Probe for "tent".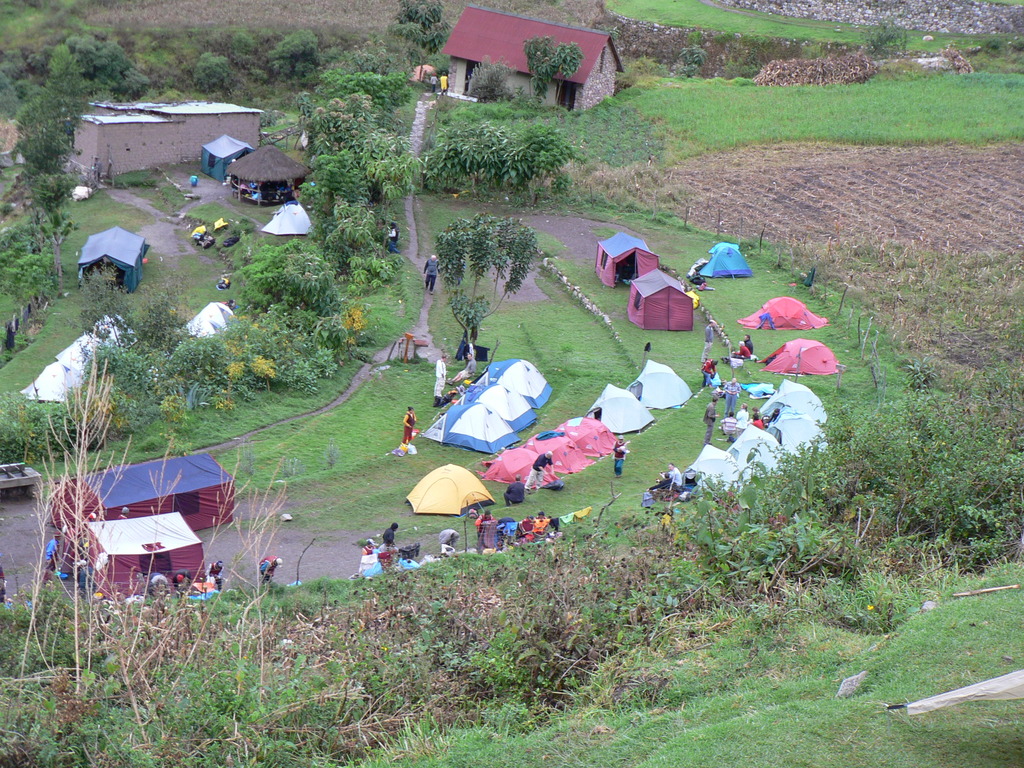
Probe result: detection(75, 217, 150, 291).
